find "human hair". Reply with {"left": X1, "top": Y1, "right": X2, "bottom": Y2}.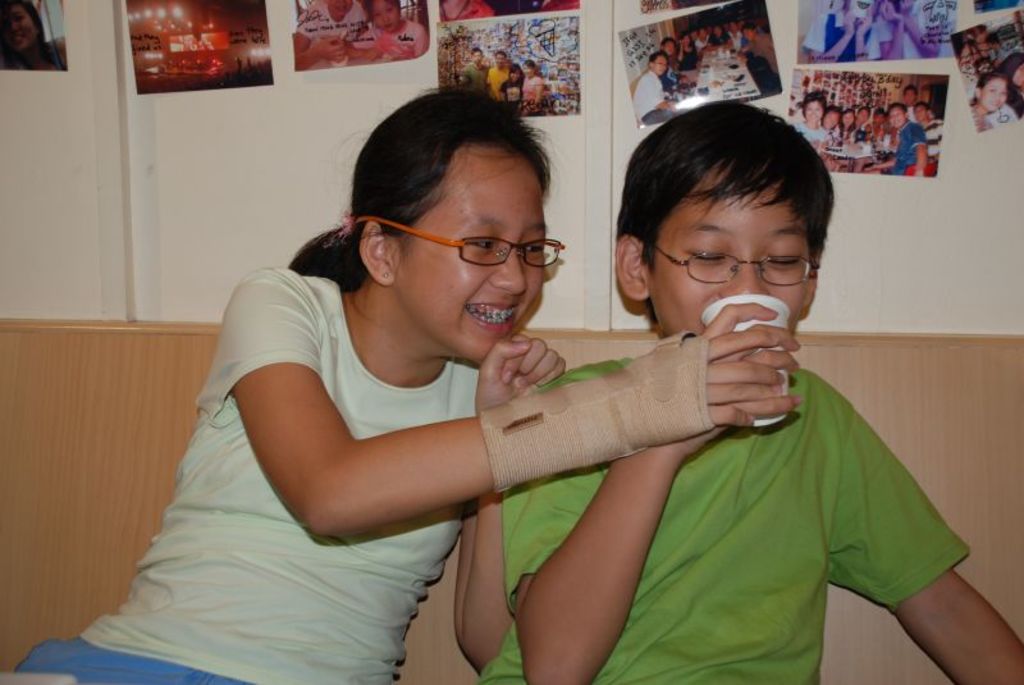
{"left": 887, "top": 101, "right": 906, "bottom": 113}.
